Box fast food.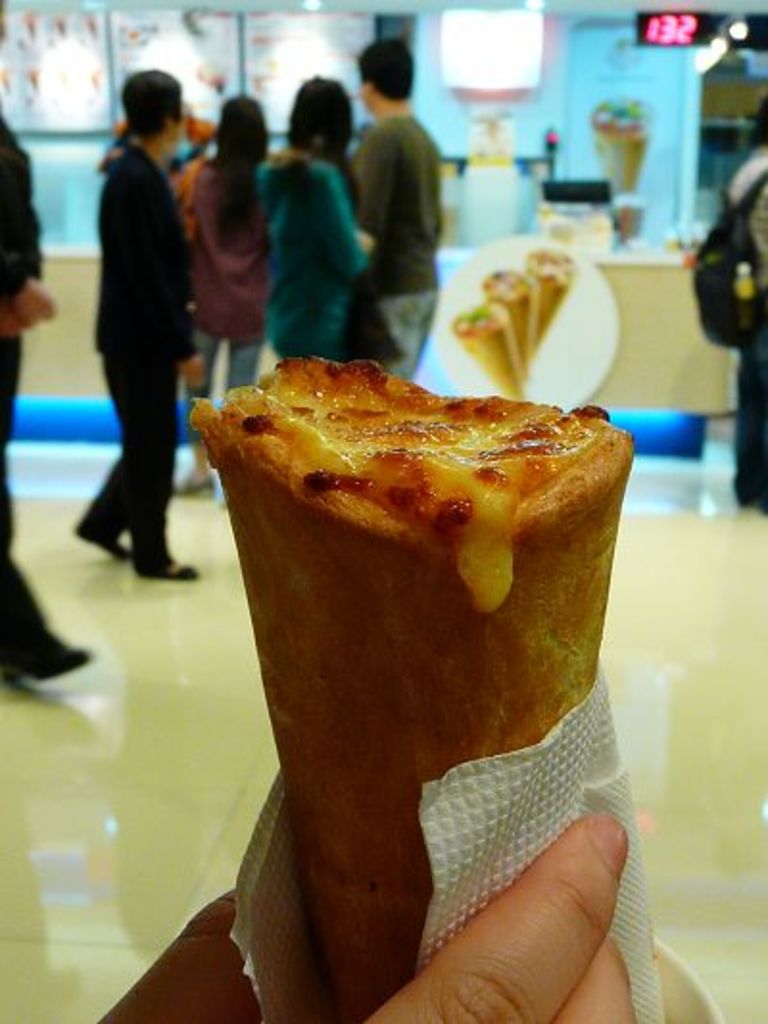
(526,246,574,357).
